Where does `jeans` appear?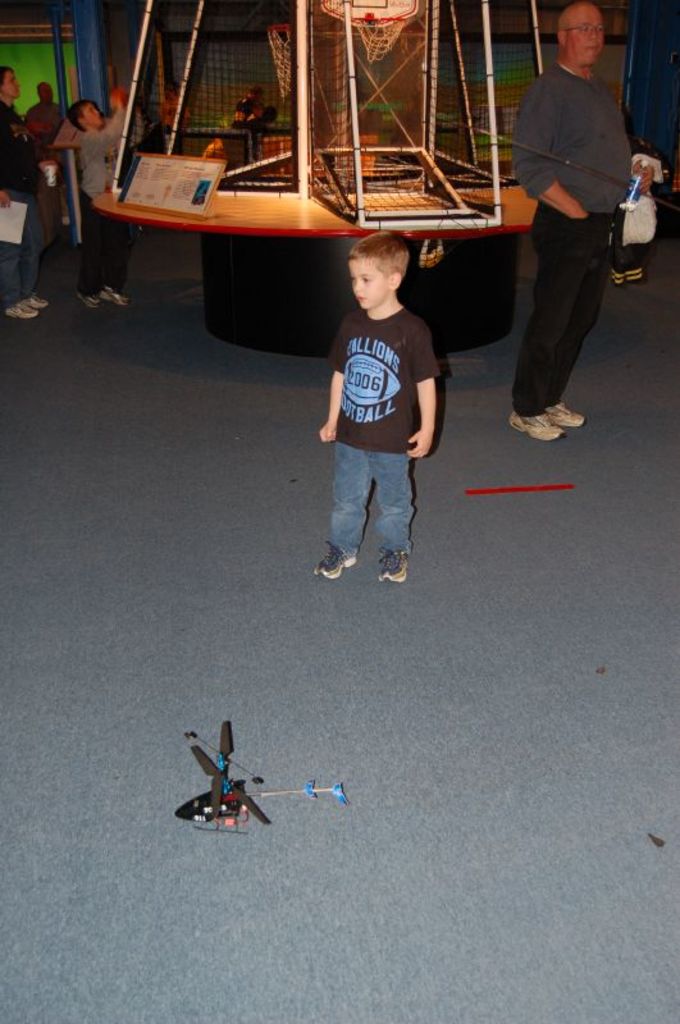
Appears at {"x1": 318, "y1": 428, "x2": 426, "y2": 598}.
